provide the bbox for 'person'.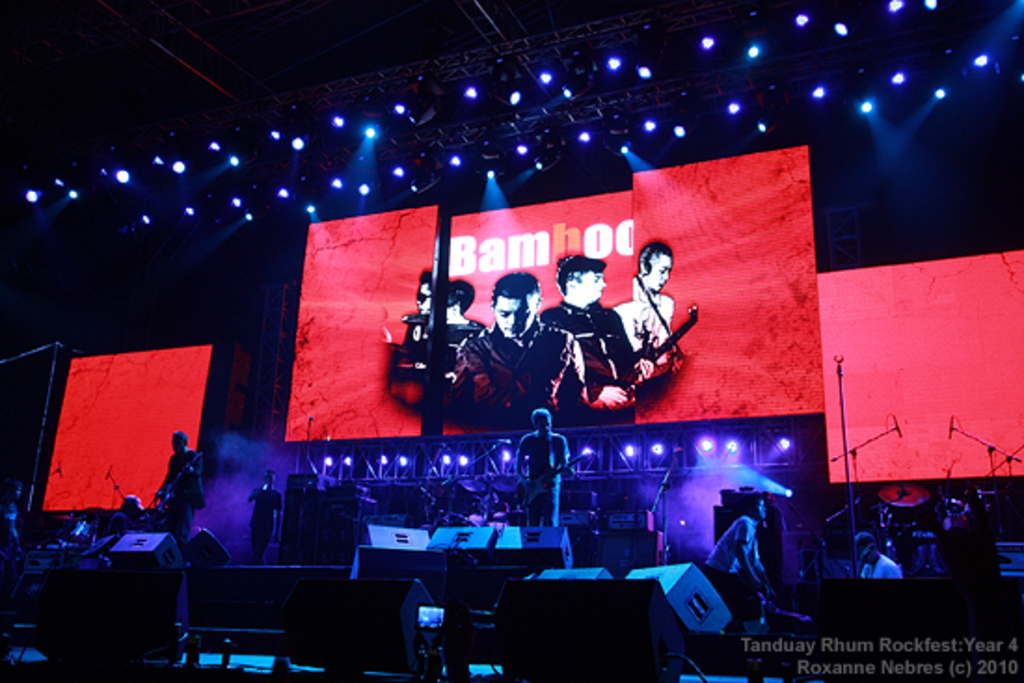
bbox=(465, 270, 573, 430).
